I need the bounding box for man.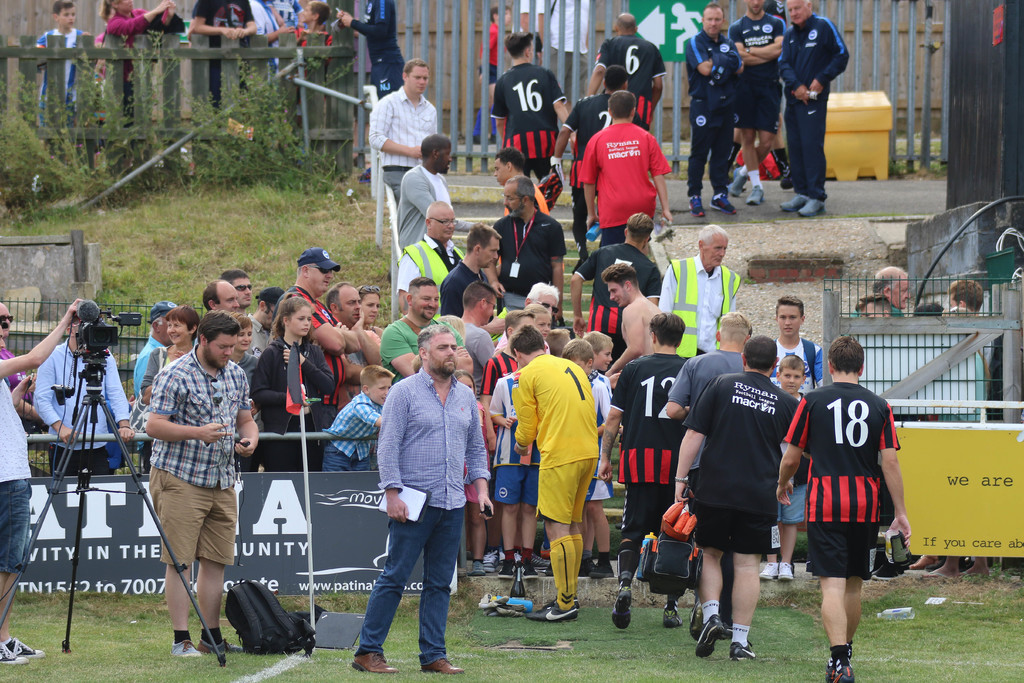
Here it is: BBox(251, 286, 287, 360).
